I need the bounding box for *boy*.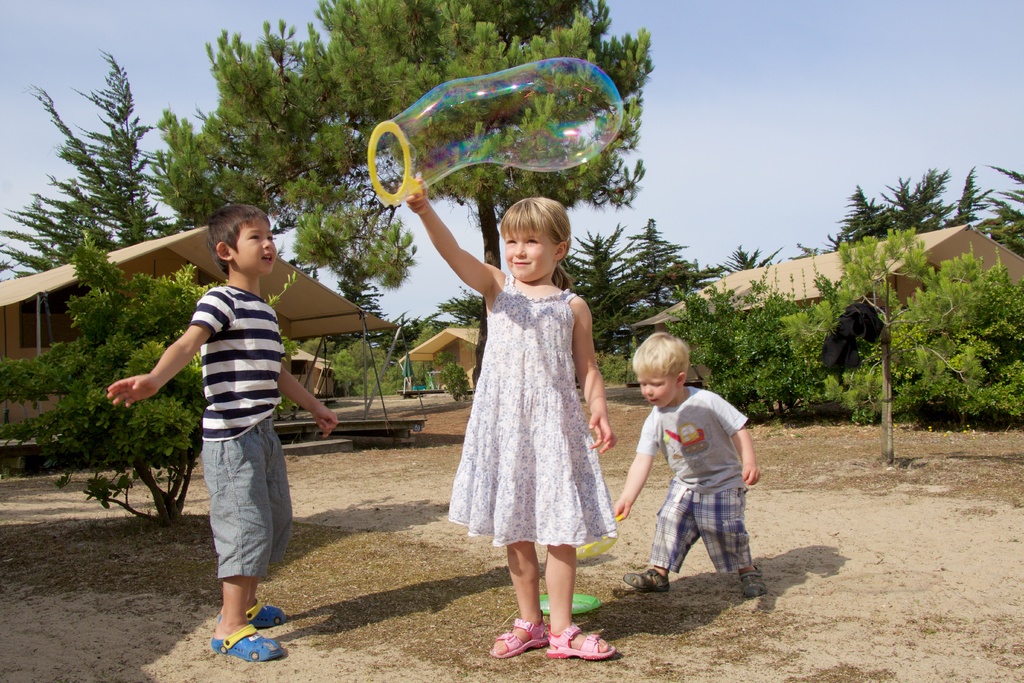
Here it is: pyautogui.locateOnScreen(621, 349, 774, 605).
